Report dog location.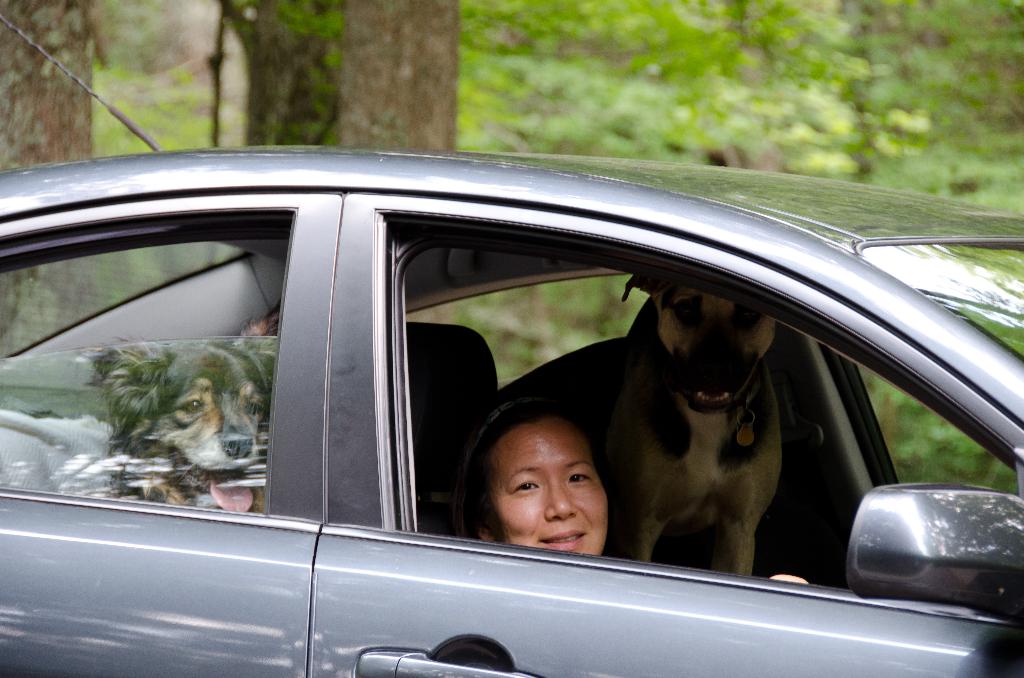
Report: BBox(72, 295, 282, 516).
